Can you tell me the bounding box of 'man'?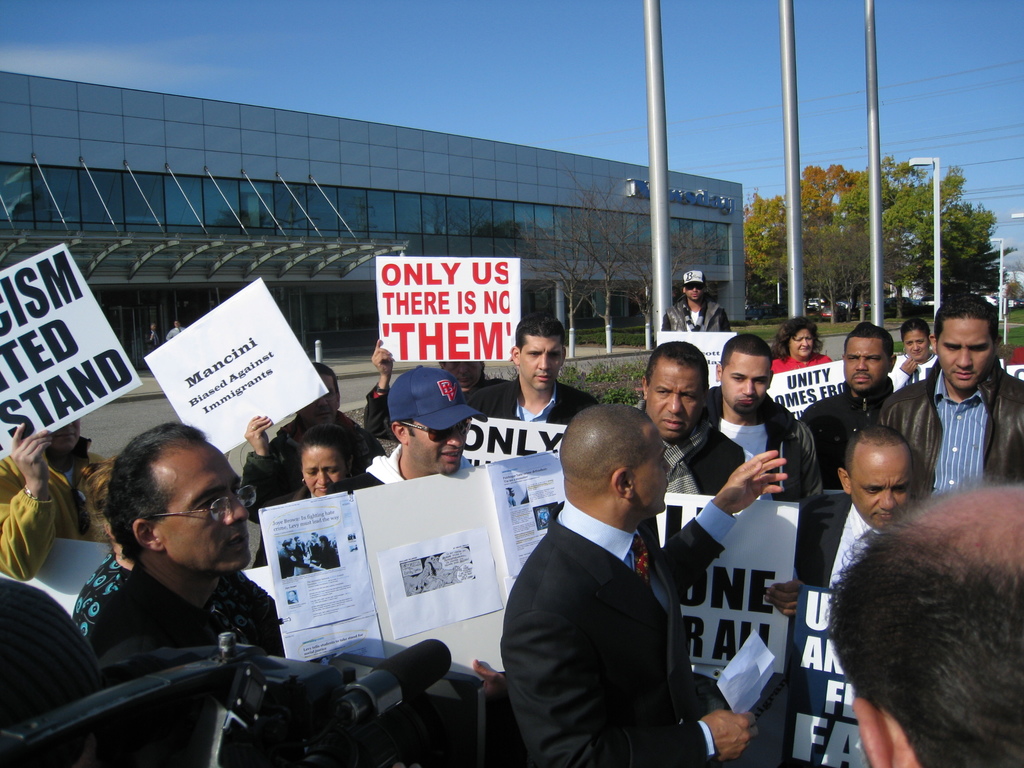
884, 296, 1023, 500.
